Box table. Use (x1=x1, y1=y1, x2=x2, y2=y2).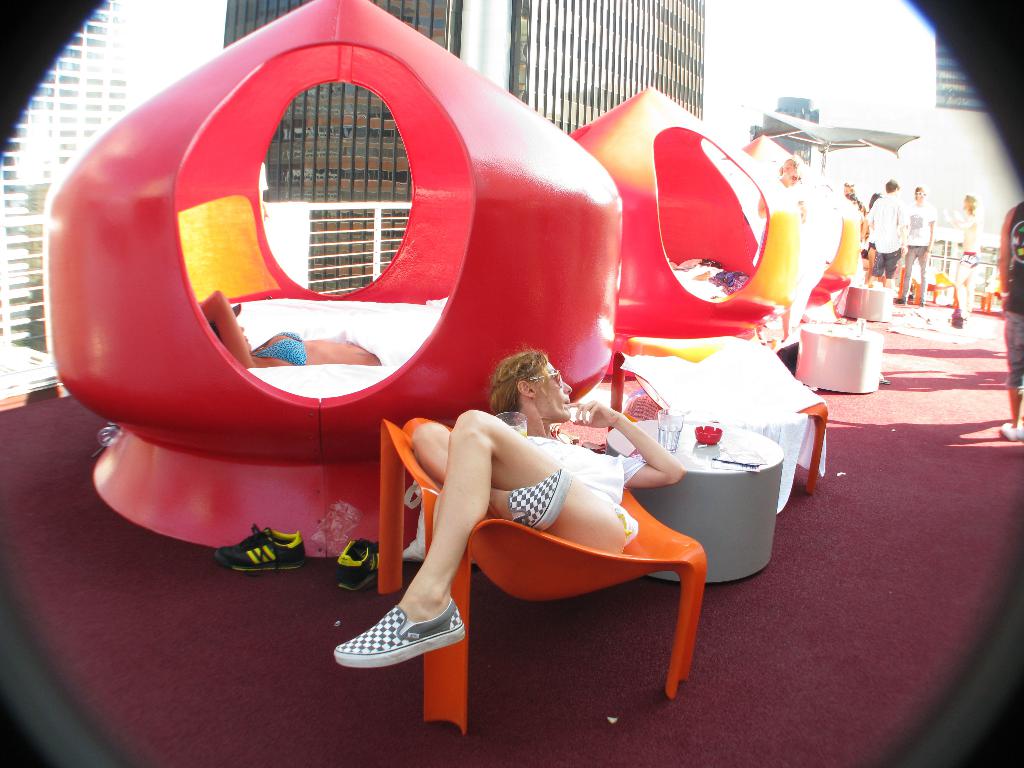
(x1=794, y1=321, x2=884, y2=392).
